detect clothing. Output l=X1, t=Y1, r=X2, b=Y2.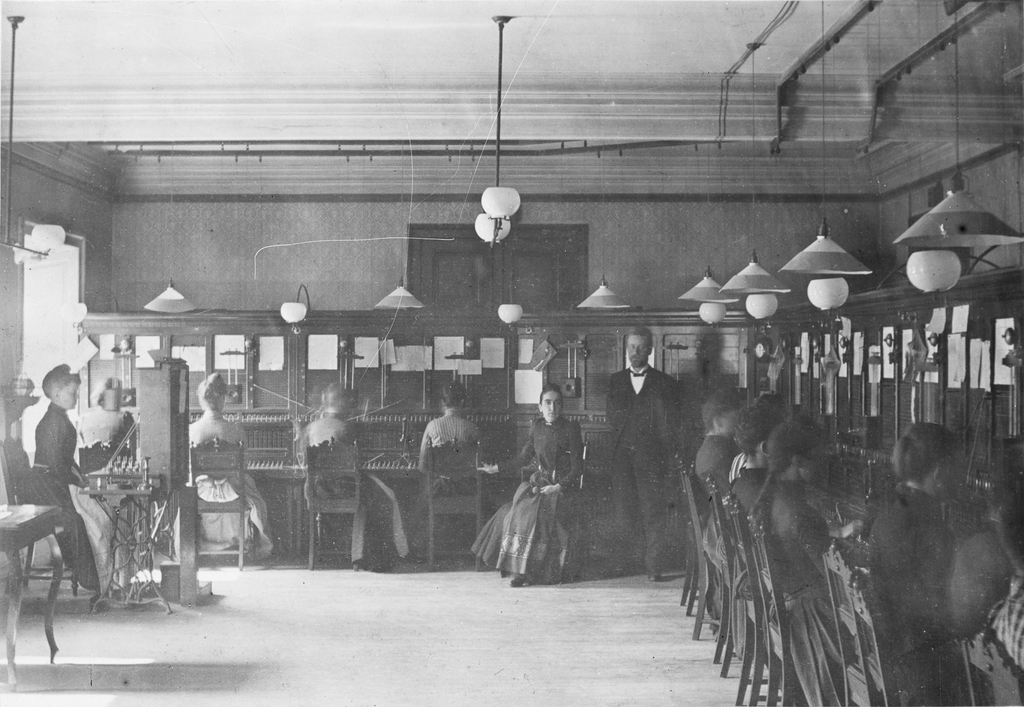
l=300, t=417, r=402, b=566.
